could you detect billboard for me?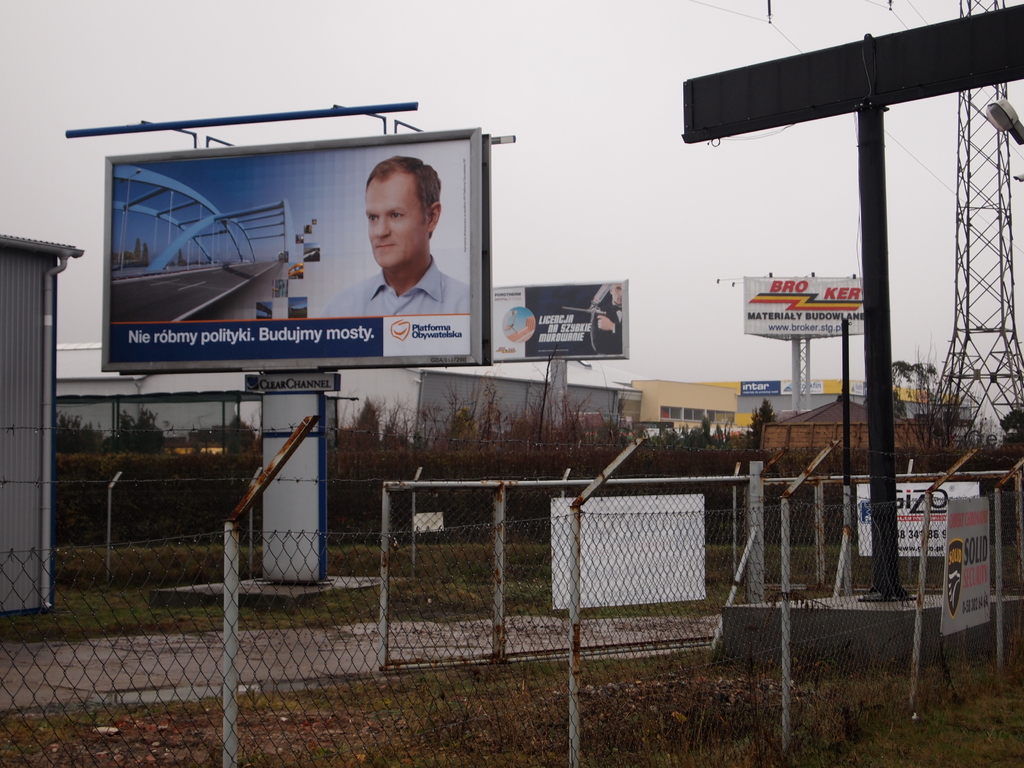
Detection result: x1=743 y1=379 x2=781 y2=396.
